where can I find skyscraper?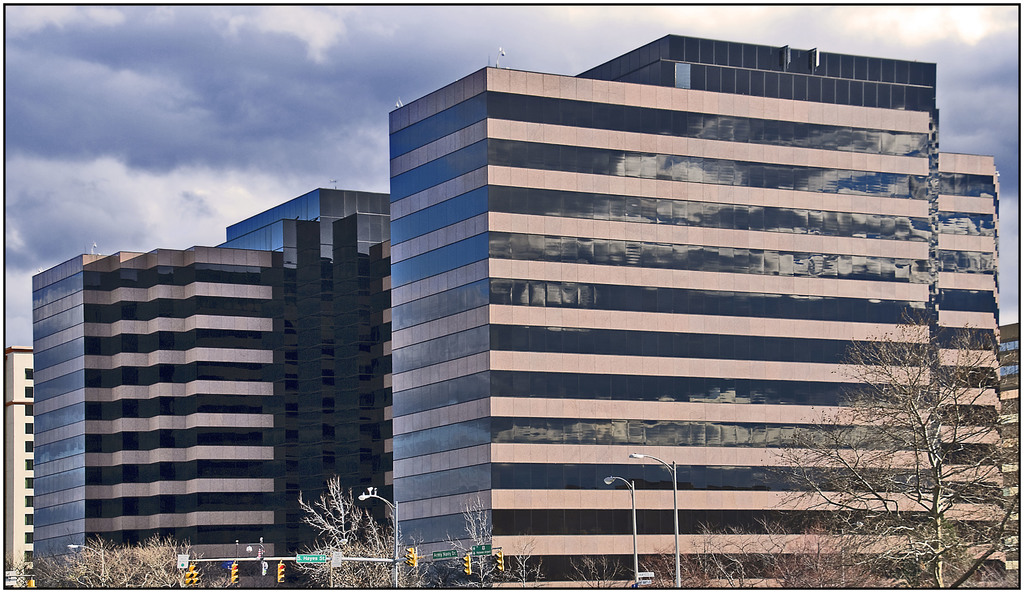
You can find it at x1=385 y1=31 x2=1023 y2=592.
